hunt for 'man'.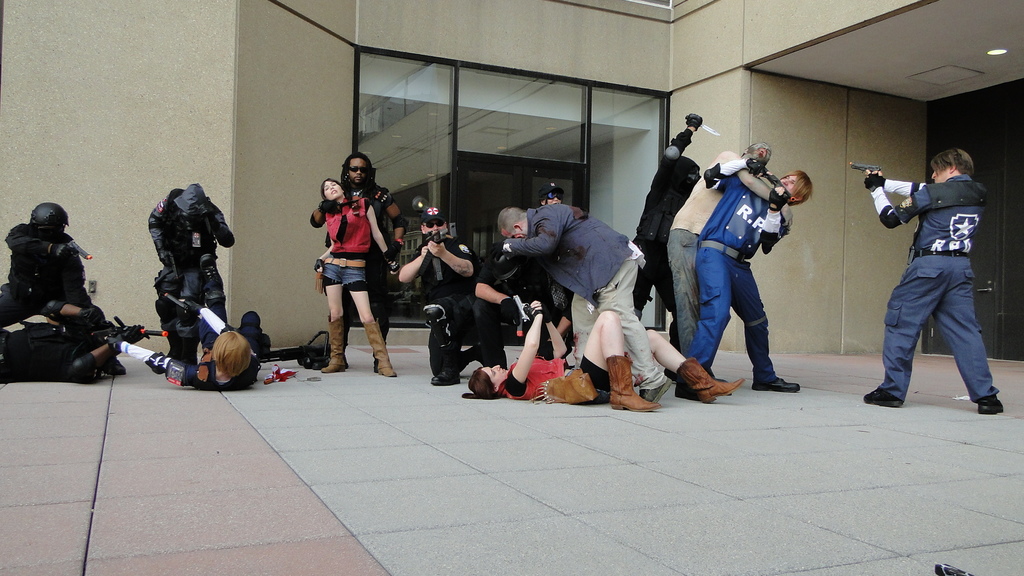
Hunted down at bbox(0, 296, 139, 391).
